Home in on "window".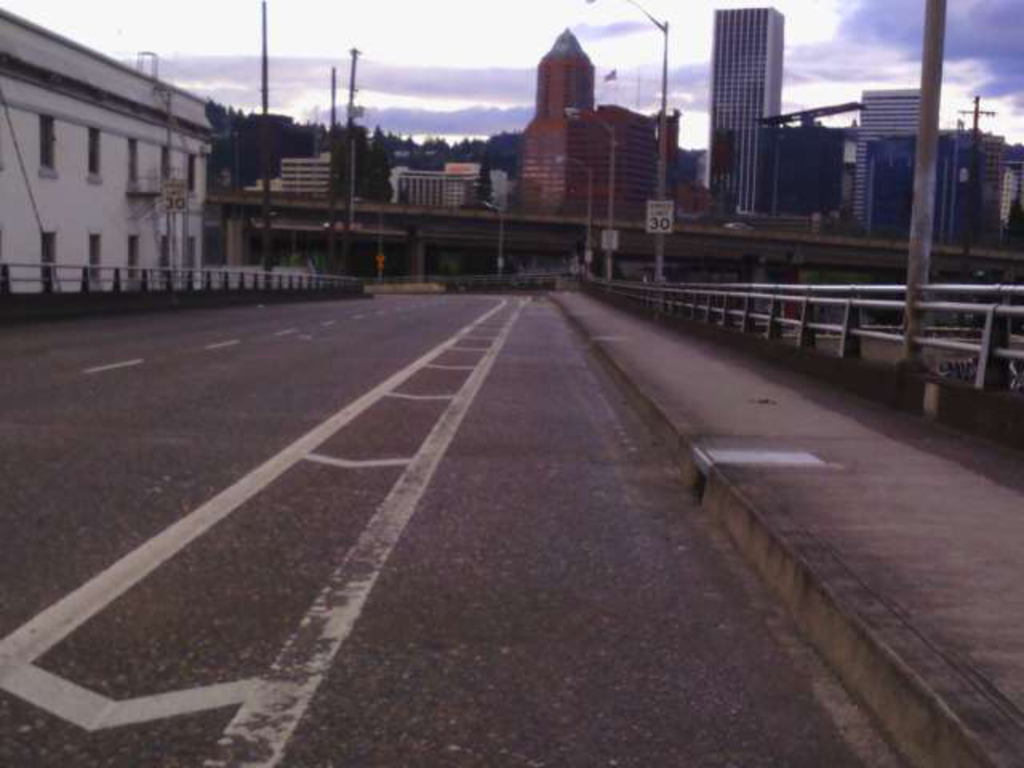
Homed in at 40,118,58,184.
